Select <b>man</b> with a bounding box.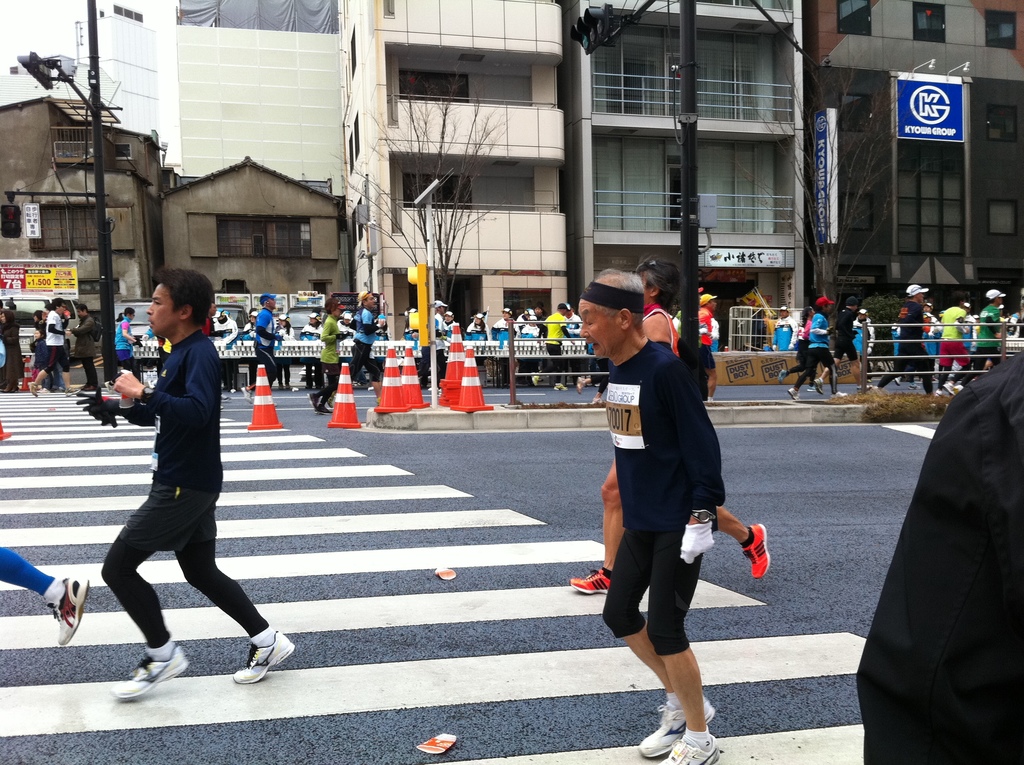
(95, 275, 265, 680).
